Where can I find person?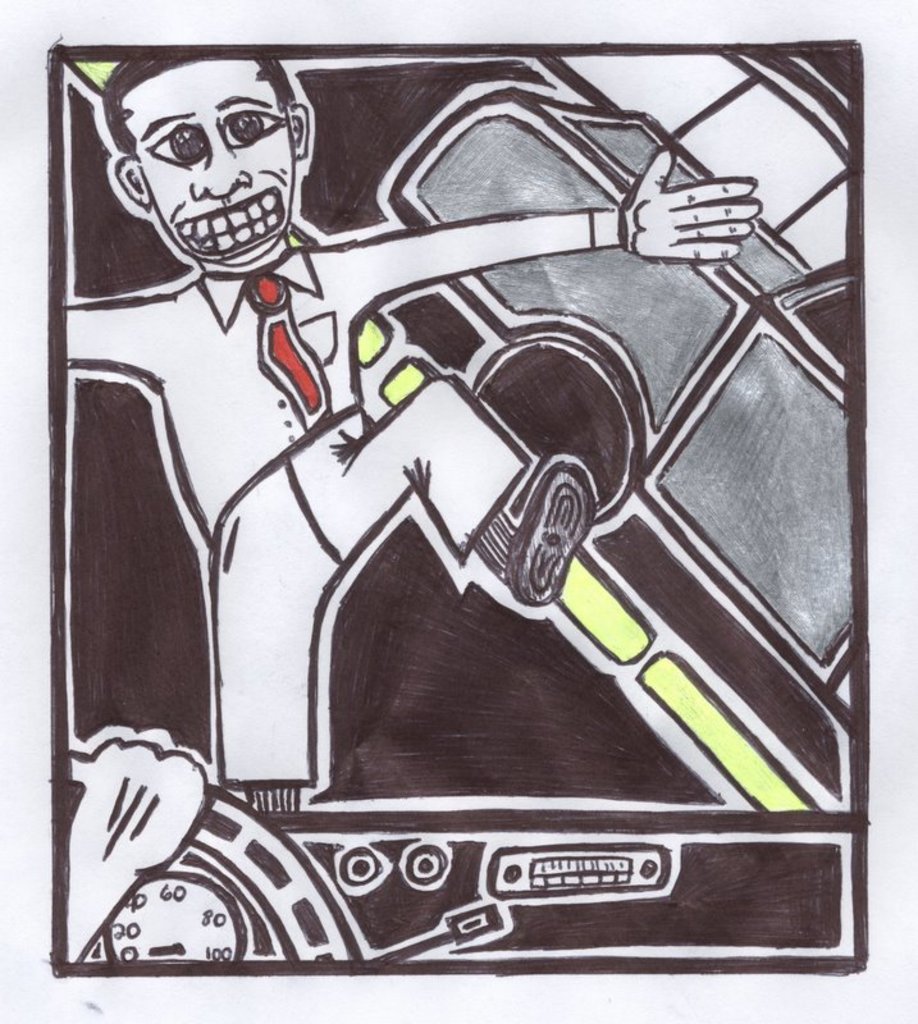
You can find it at bbox=[1, 24, 772, 810].
